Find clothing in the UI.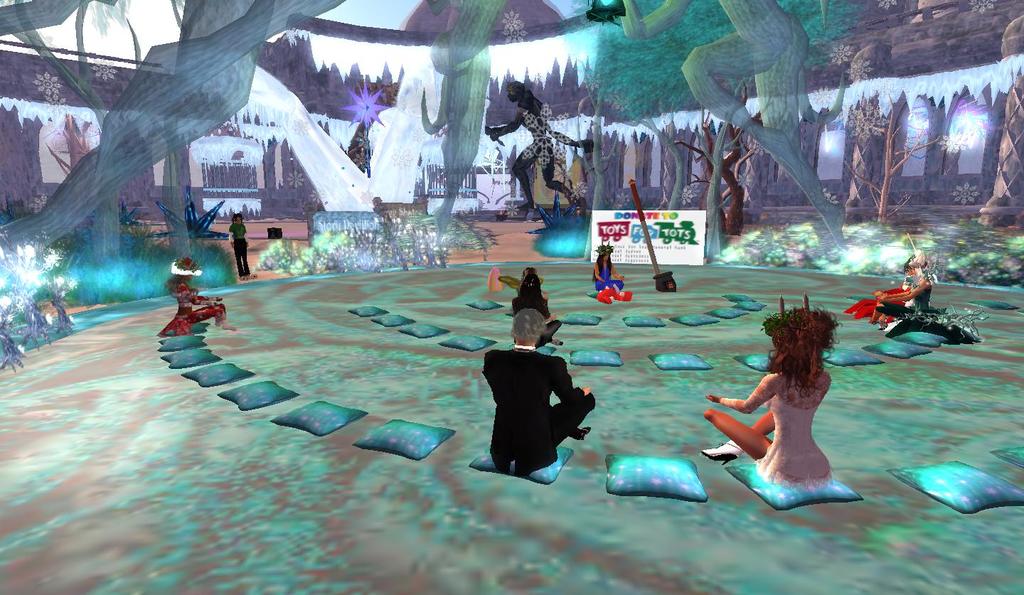
UI element at {"x1": 155, "y1": 275, "x2": 220, "y2": 338}.
